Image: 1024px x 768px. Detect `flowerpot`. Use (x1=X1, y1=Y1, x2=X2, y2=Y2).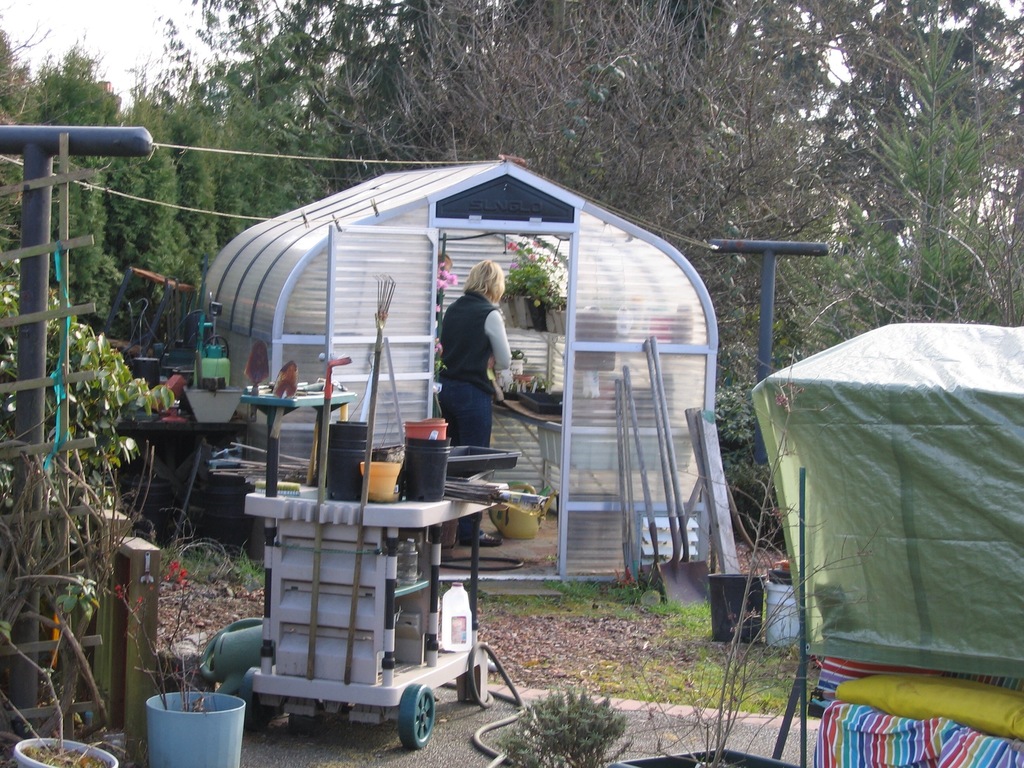
(x1=14, y1=740, x2=117, y2=767).
